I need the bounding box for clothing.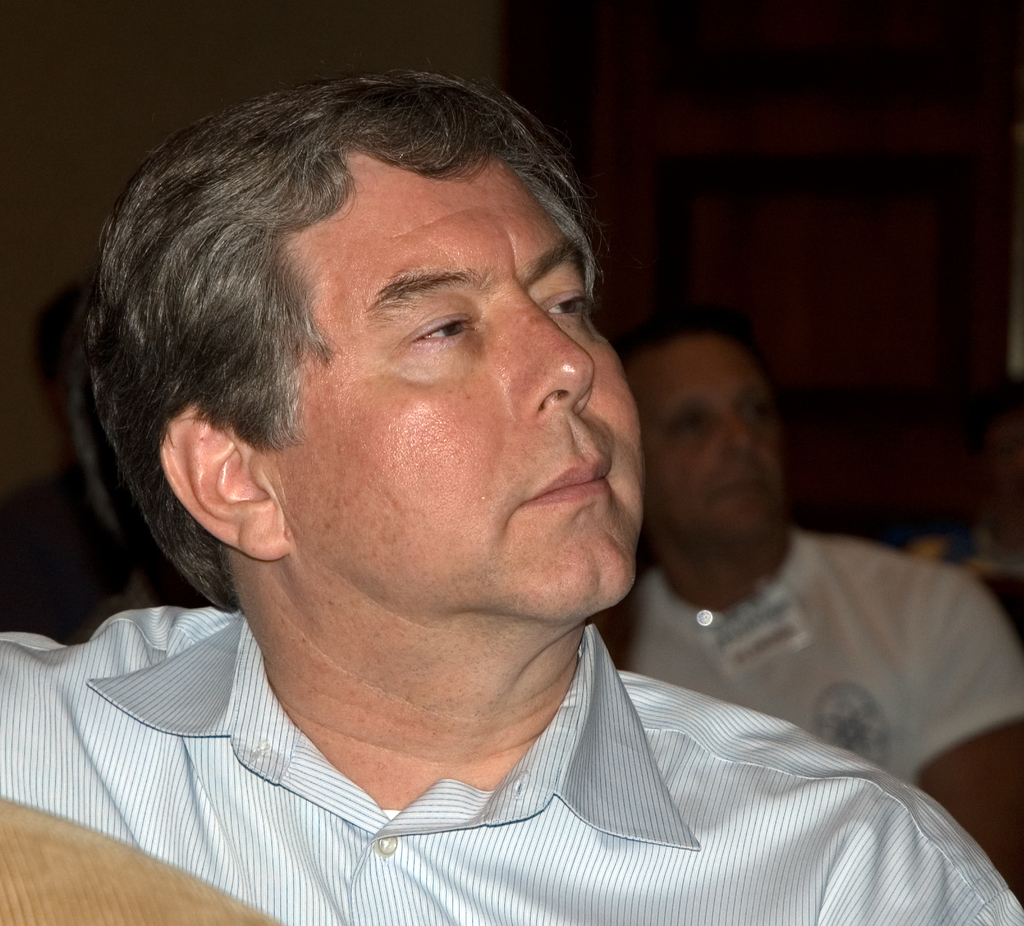
Here it is: pyautogui.locateOnScreen(584, 522, 1023, 790).
